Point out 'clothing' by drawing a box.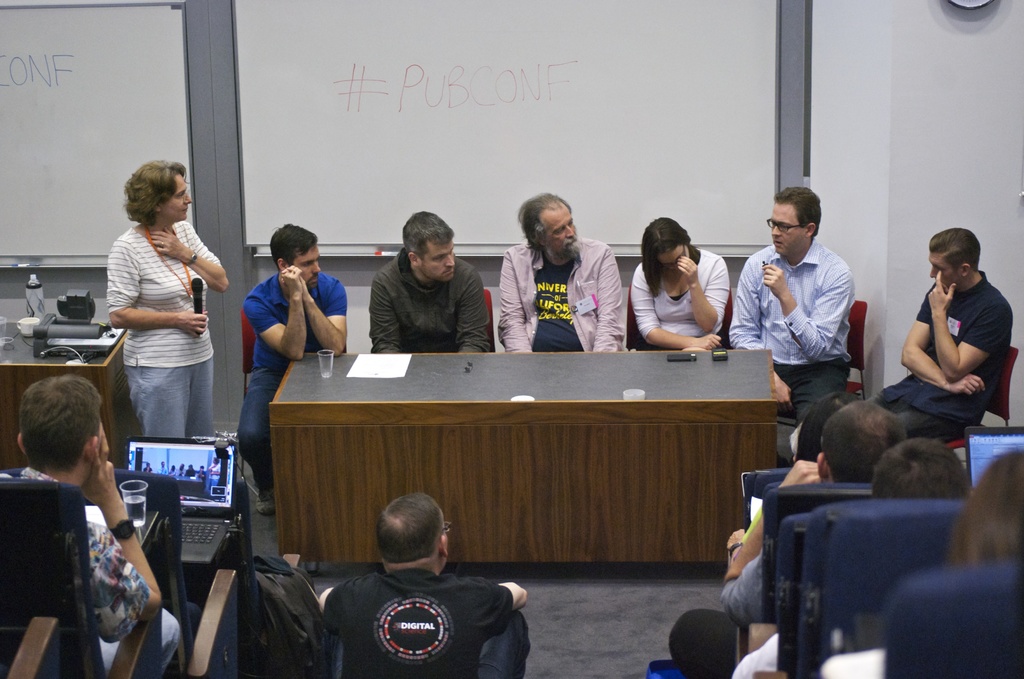
<bbox>230, 263, 348, 487</bbox>.
